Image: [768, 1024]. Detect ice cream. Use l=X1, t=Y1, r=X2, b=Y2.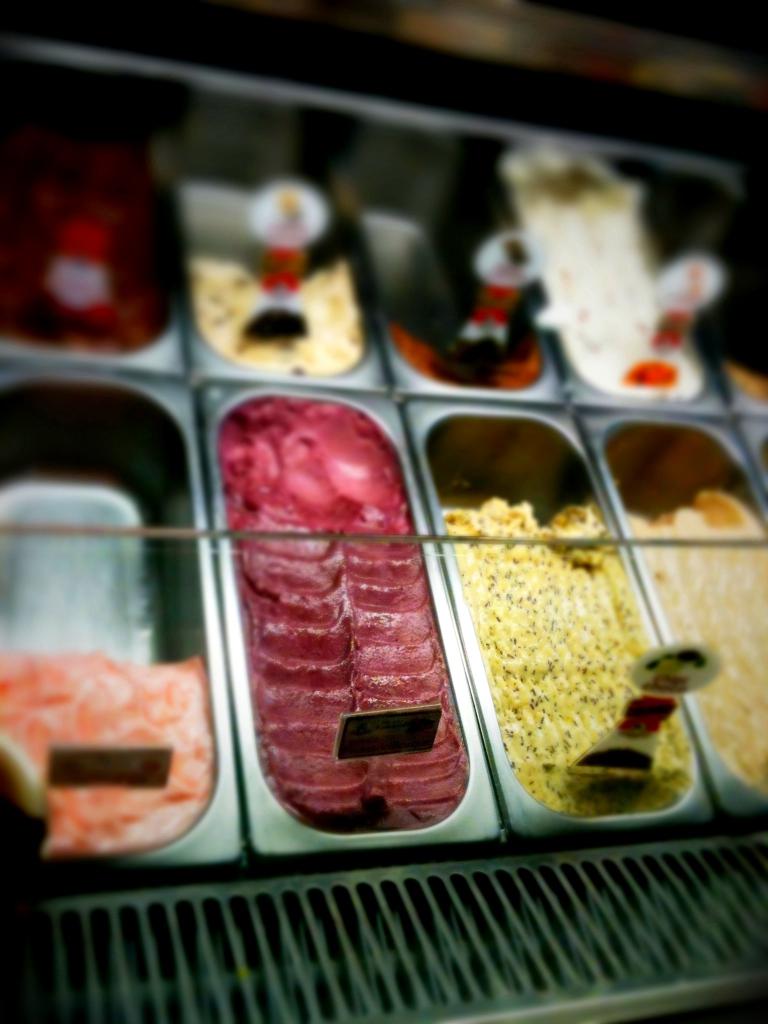
l=632, t=474, r=767, b=810.
